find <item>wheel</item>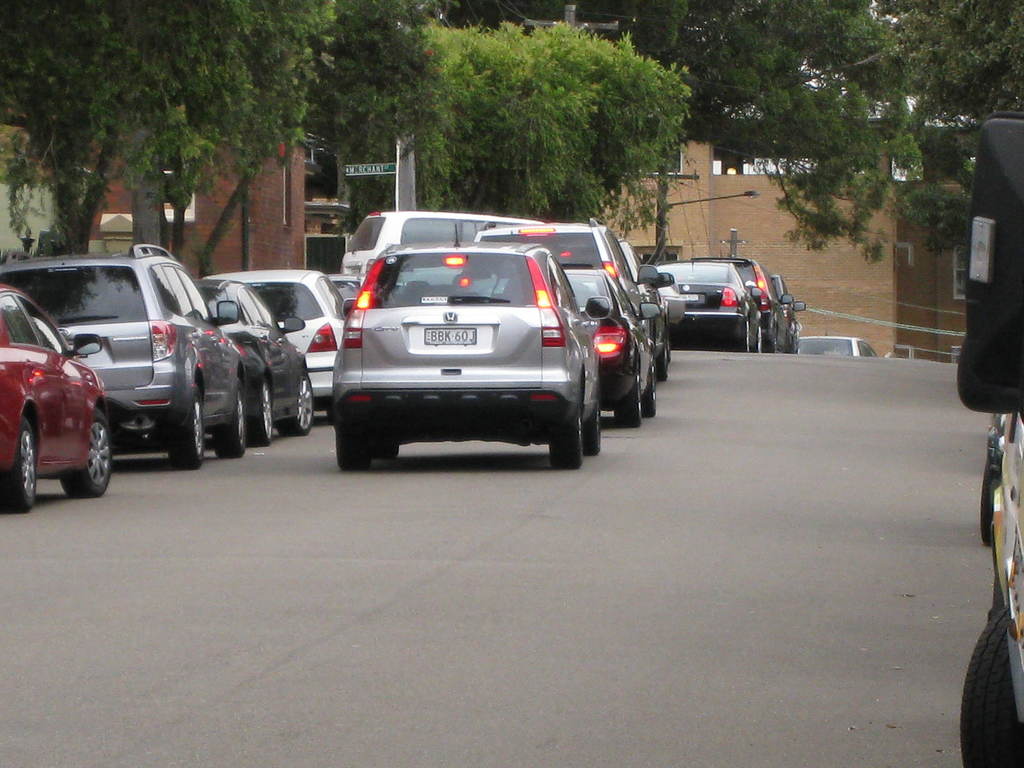
box(5, 419, 38, 515)
